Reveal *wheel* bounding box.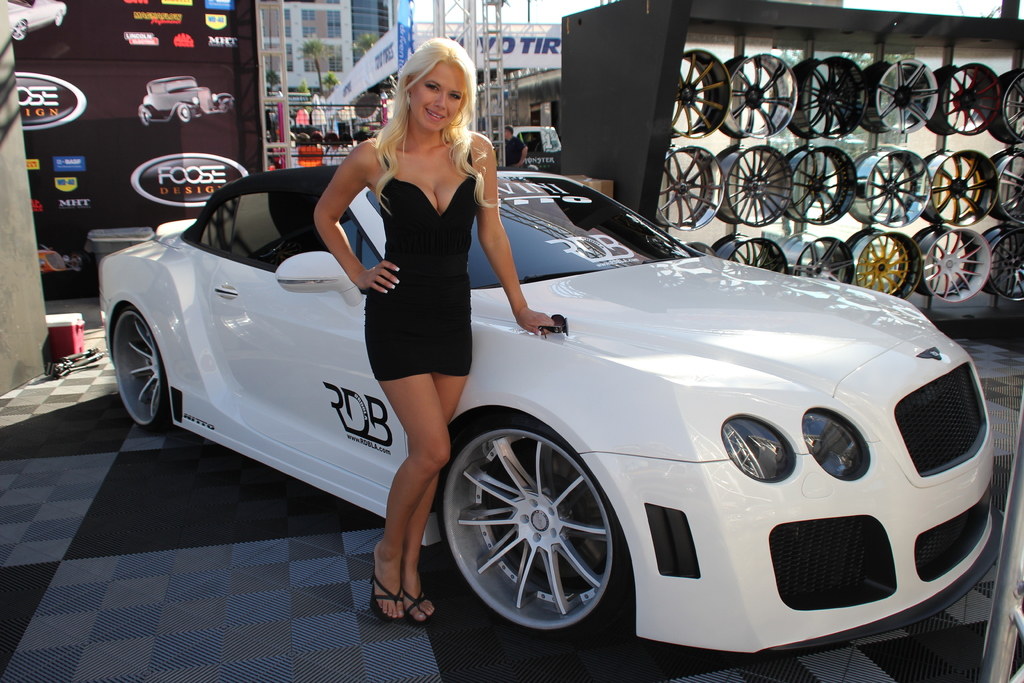
Revealed: x1=675, y1=237, x2=712, y2=256.
